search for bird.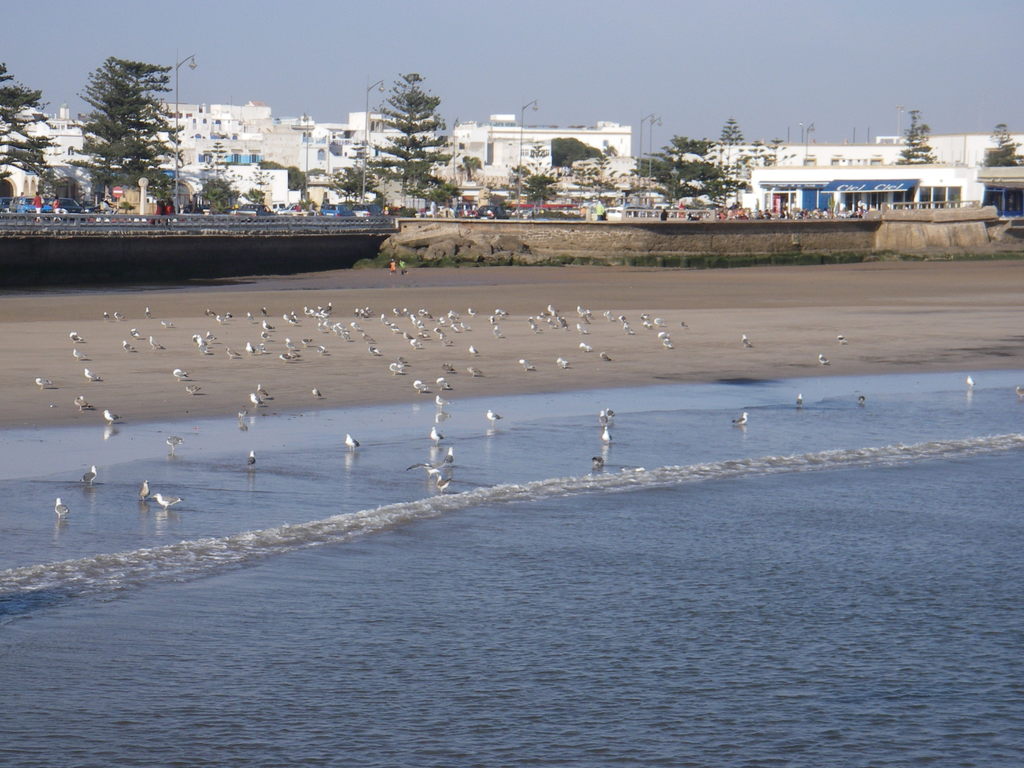
Found at (left=577, top=321, right=587, bottom=335).
